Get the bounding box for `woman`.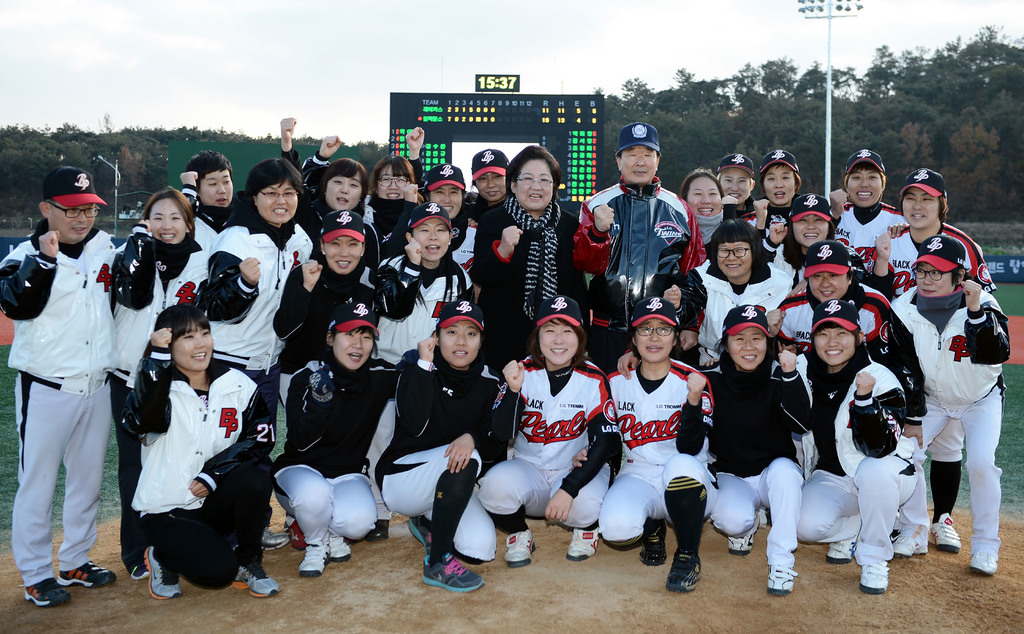
<box>301,133,370,237</box>.
